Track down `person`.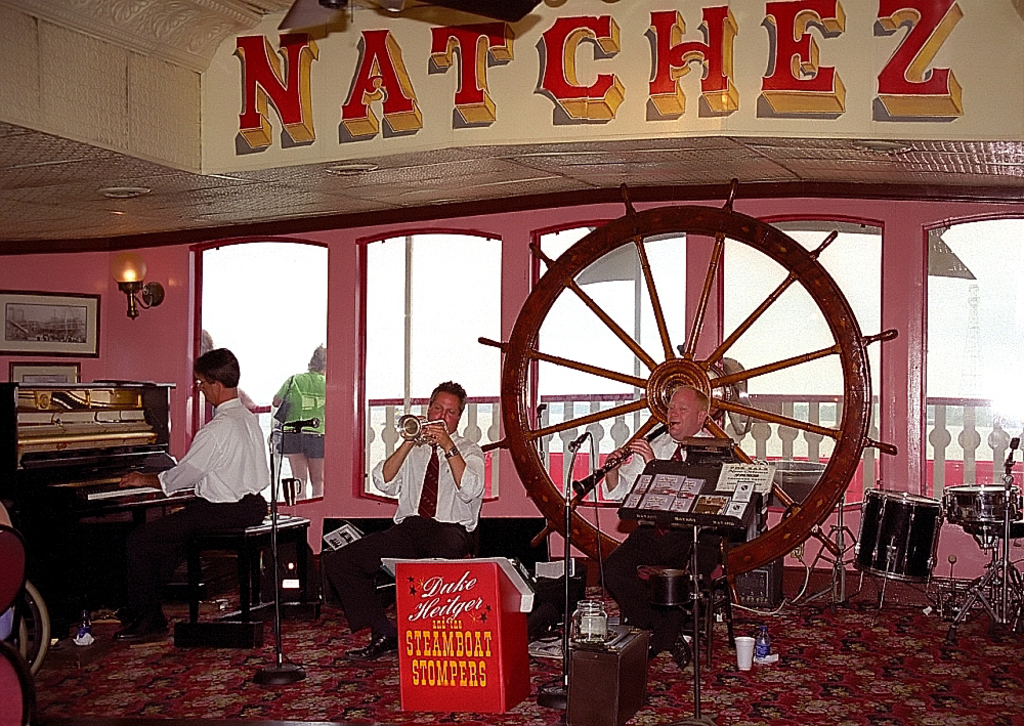
Tracked to bbox=[116, 344, 273, 645].
